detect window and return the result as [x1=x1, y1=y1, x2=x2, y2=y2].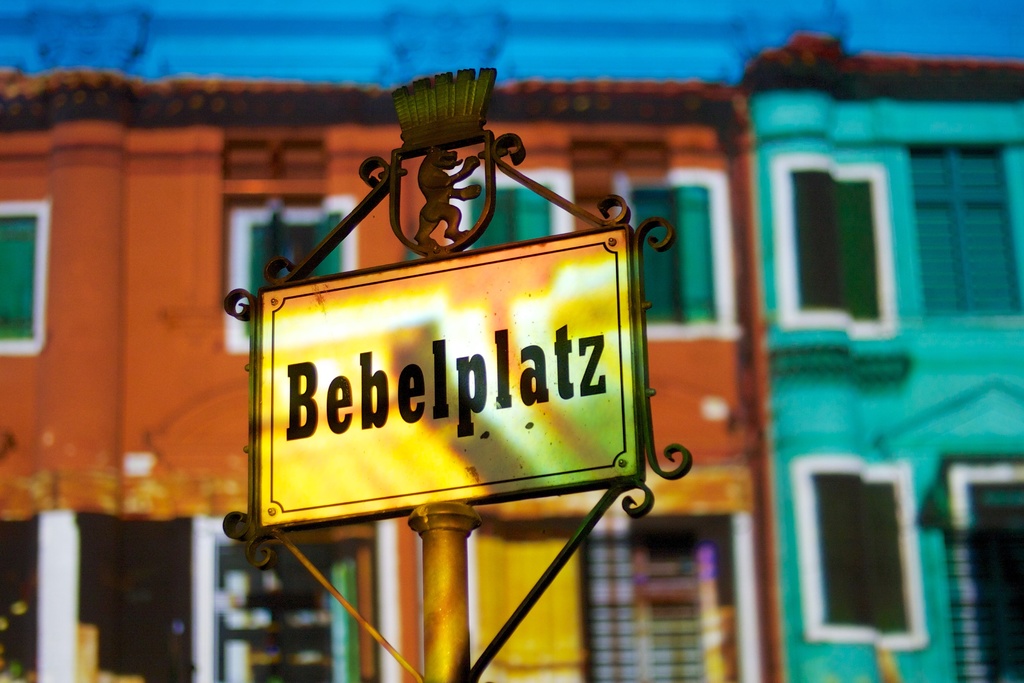
[x1=791, y1=463, x2=920, y2=656].
